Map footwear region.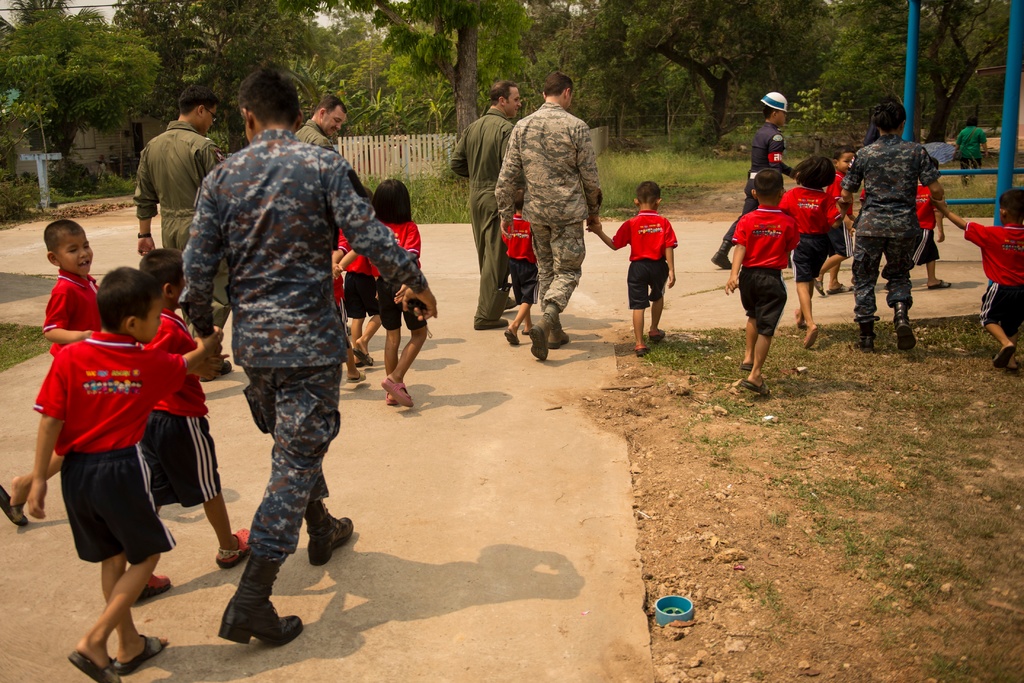
Mapped to bbox=(216, 526, 250, 570).
